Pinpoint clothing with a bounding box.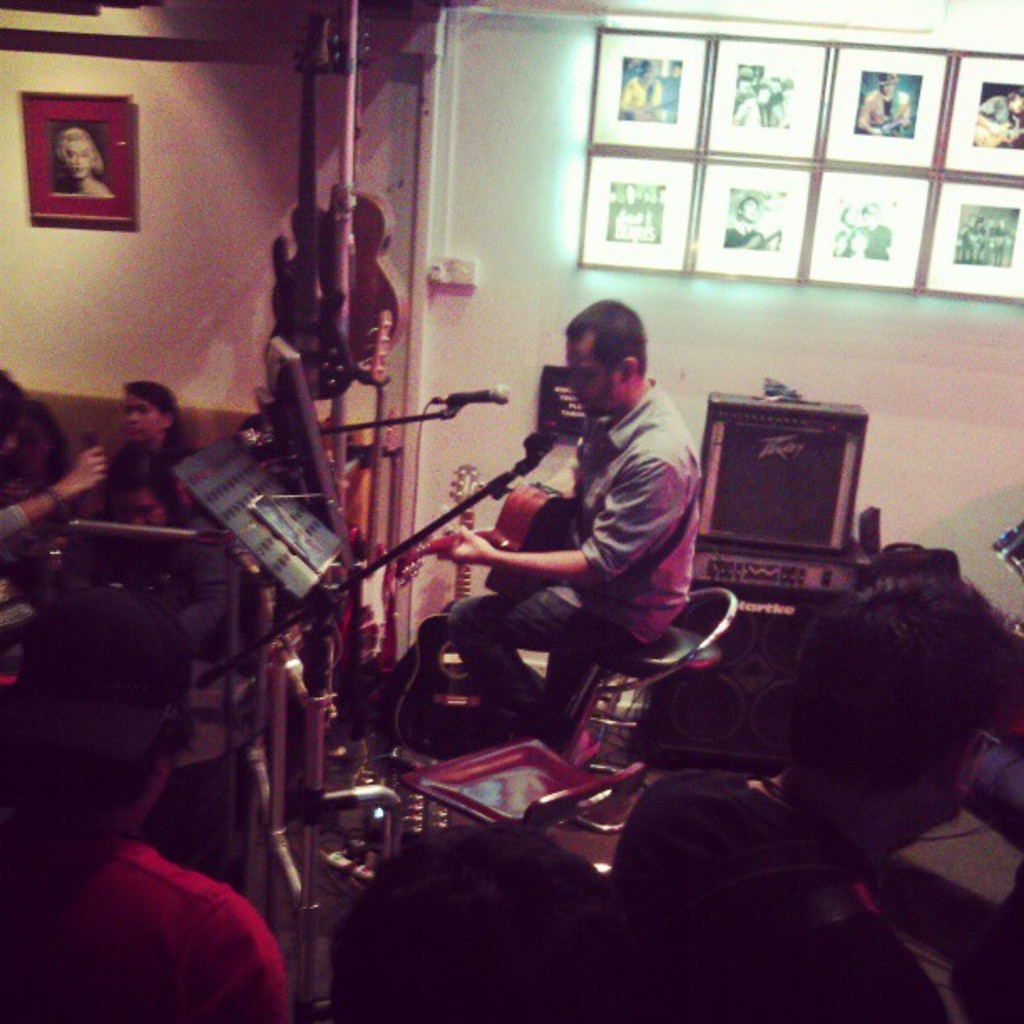
bbox=(975, 97, 1017, 144).
